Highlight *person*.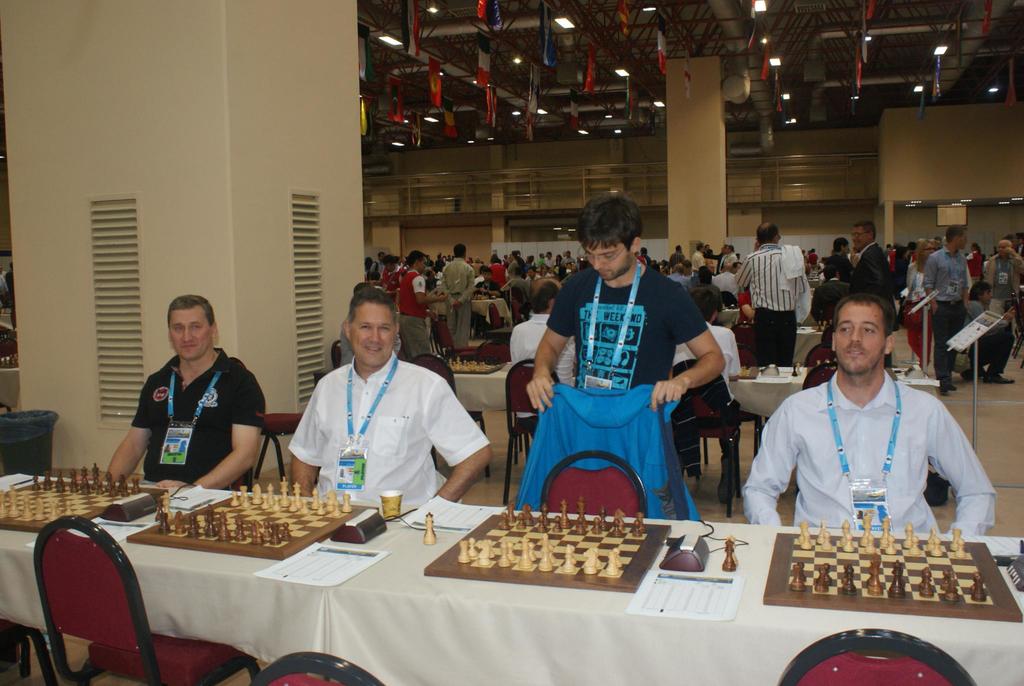
Highlighted region: locate(735, 222, 806, 371).
